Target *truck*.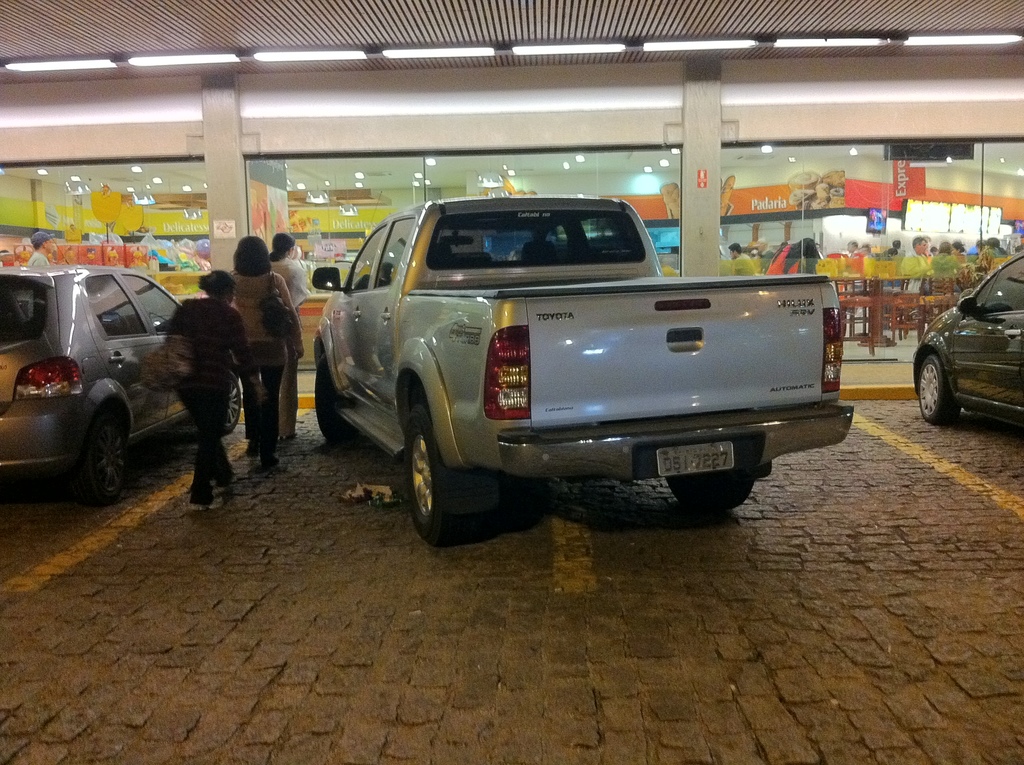
Target region: 278, 197, 877, 545.
